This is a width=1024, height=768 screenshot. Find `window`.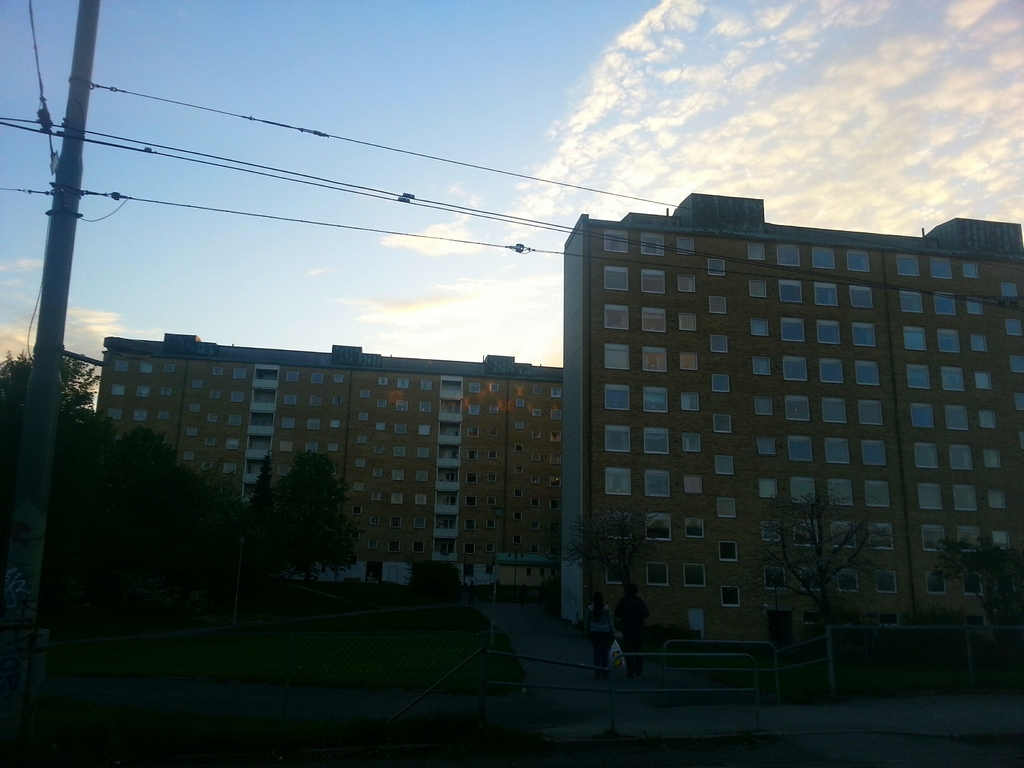
Bounding box: (left=857, top=397, right=884, bottom=424).
